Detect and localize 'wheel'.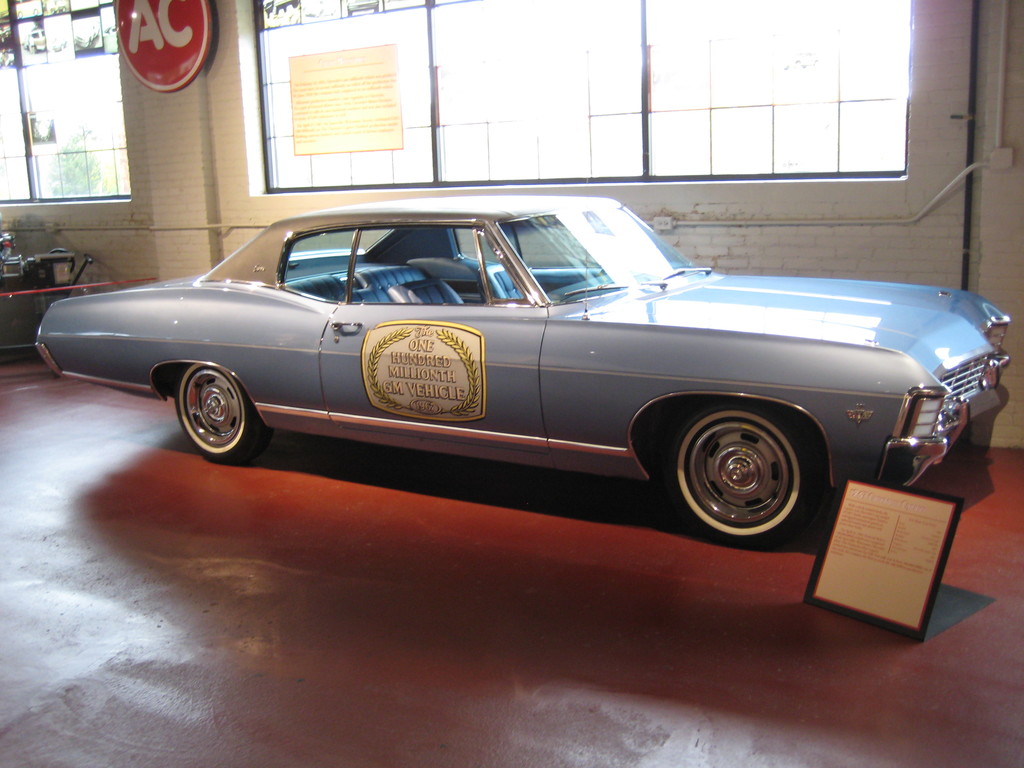
Localized at [left=174, top=358, right=280, bottom=468].
